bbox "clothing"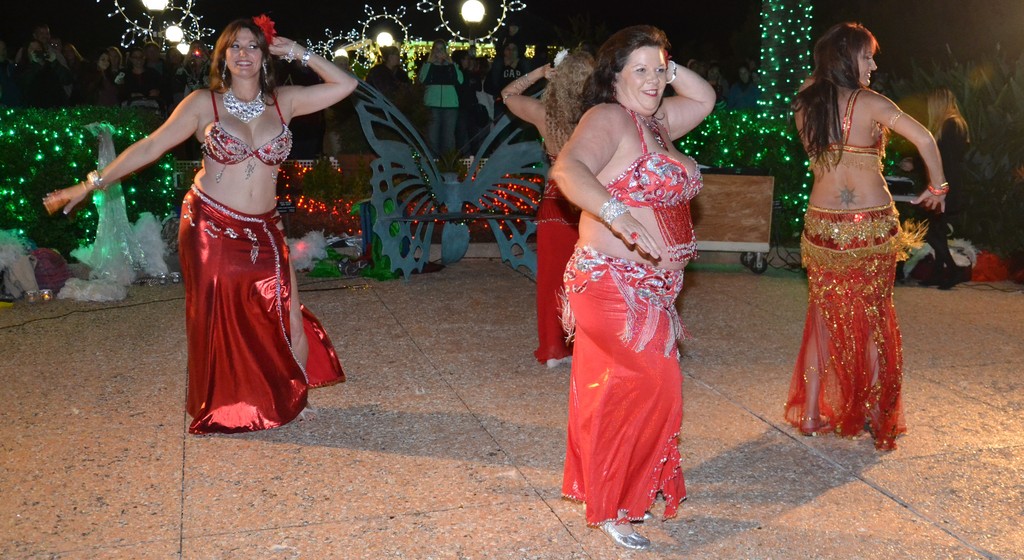
box=[196, 92, 298, 173]
